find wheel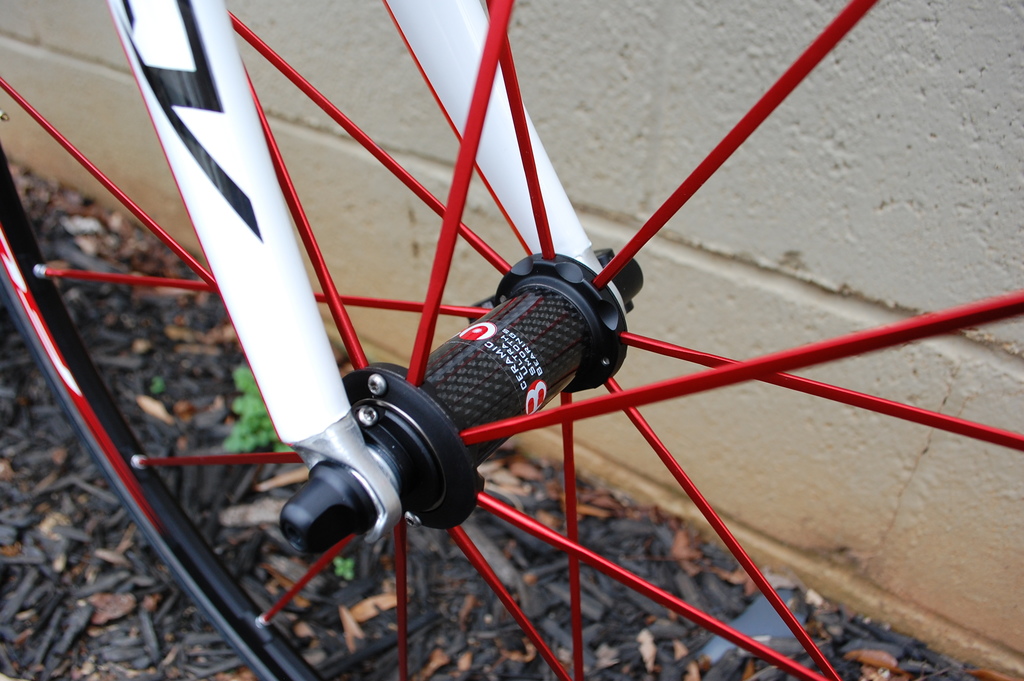
[left=0, top=0, right=1023, bottom=680]
